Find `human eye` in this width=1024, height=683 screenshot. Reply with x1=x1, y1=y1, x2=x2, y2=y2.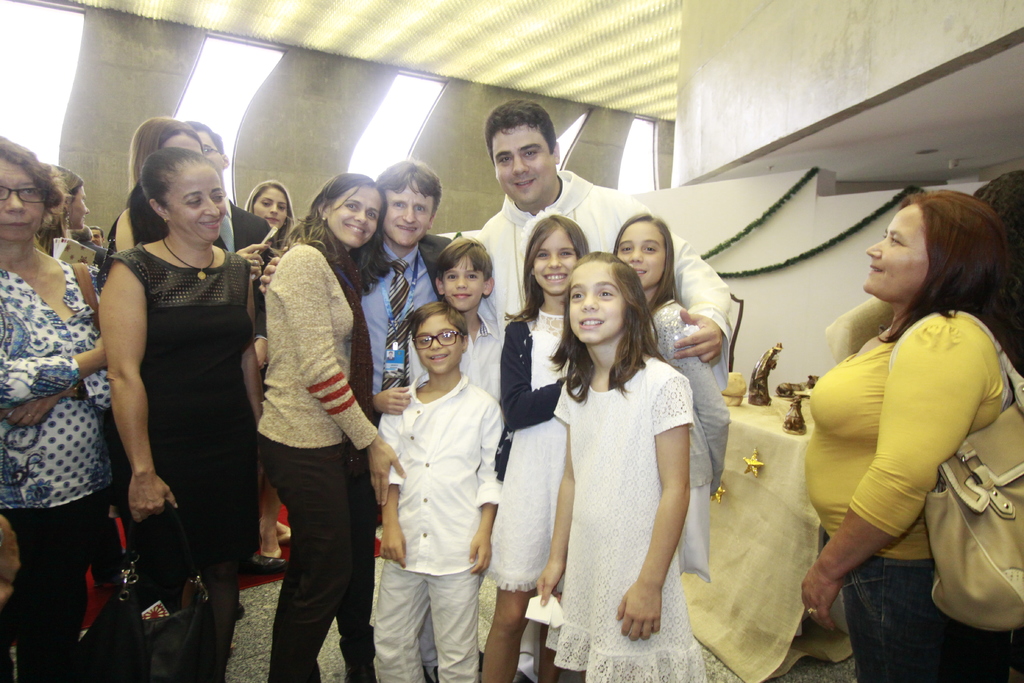
x1=24, y1=185, x2=33, y2=195.
